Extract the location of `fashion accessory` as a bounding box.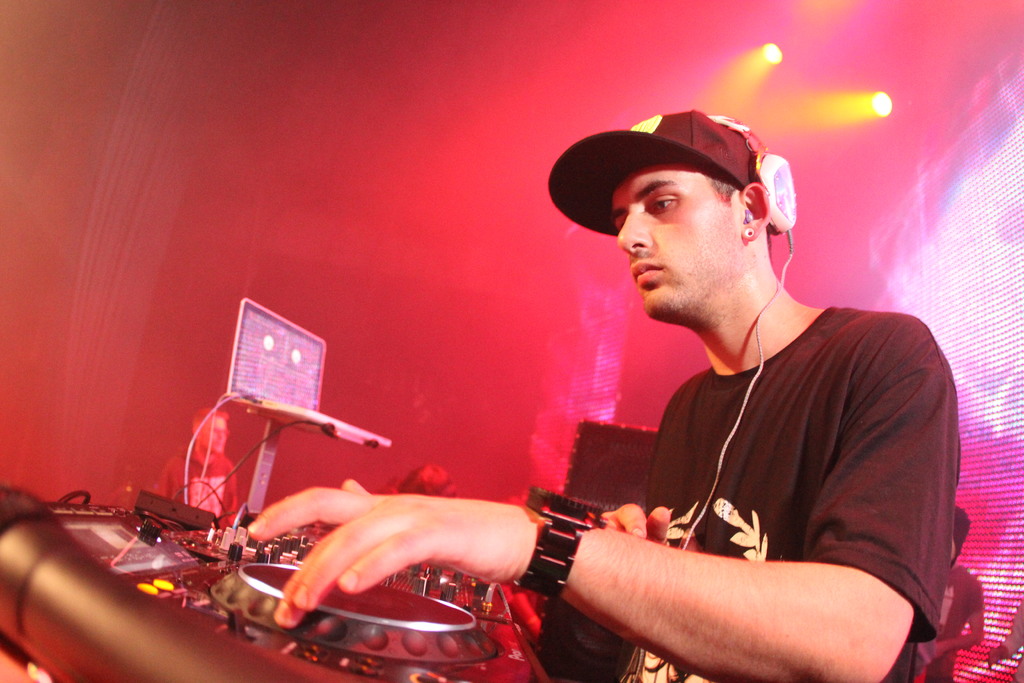
bbox=(513, 487, 604, 597).
